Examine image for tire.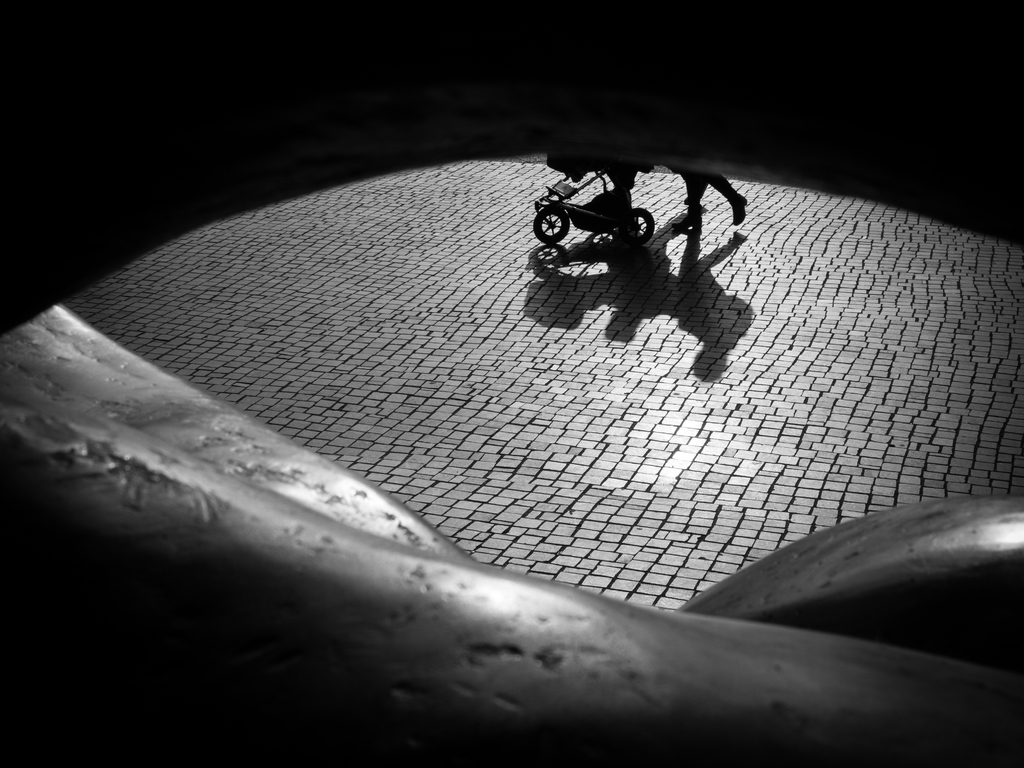
Examination result: locate(532, 207, 572, 246).
